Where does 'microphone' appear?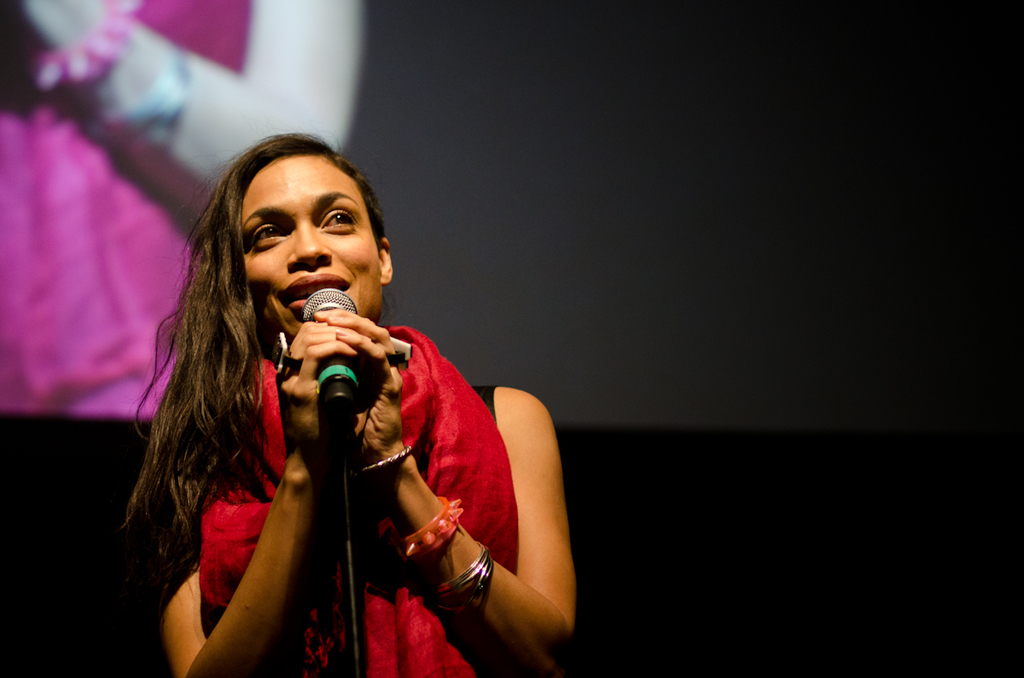
Appears at Rect(301, 287, 364, 408).
